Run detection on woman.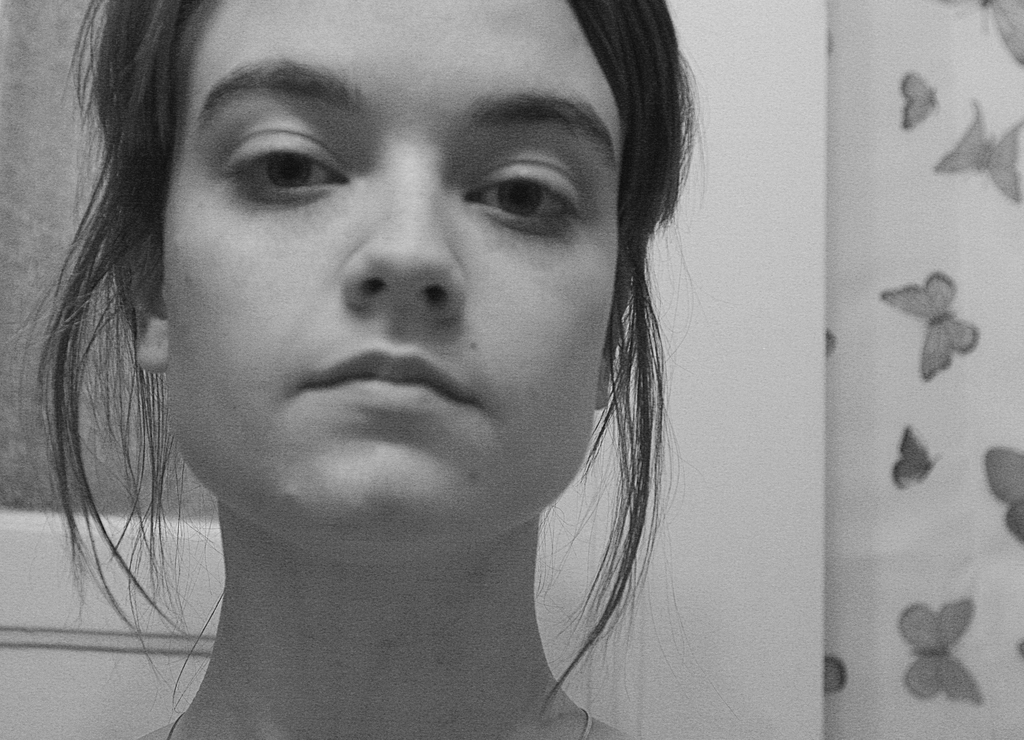
Result: rect(18, 8, 800, 739).
